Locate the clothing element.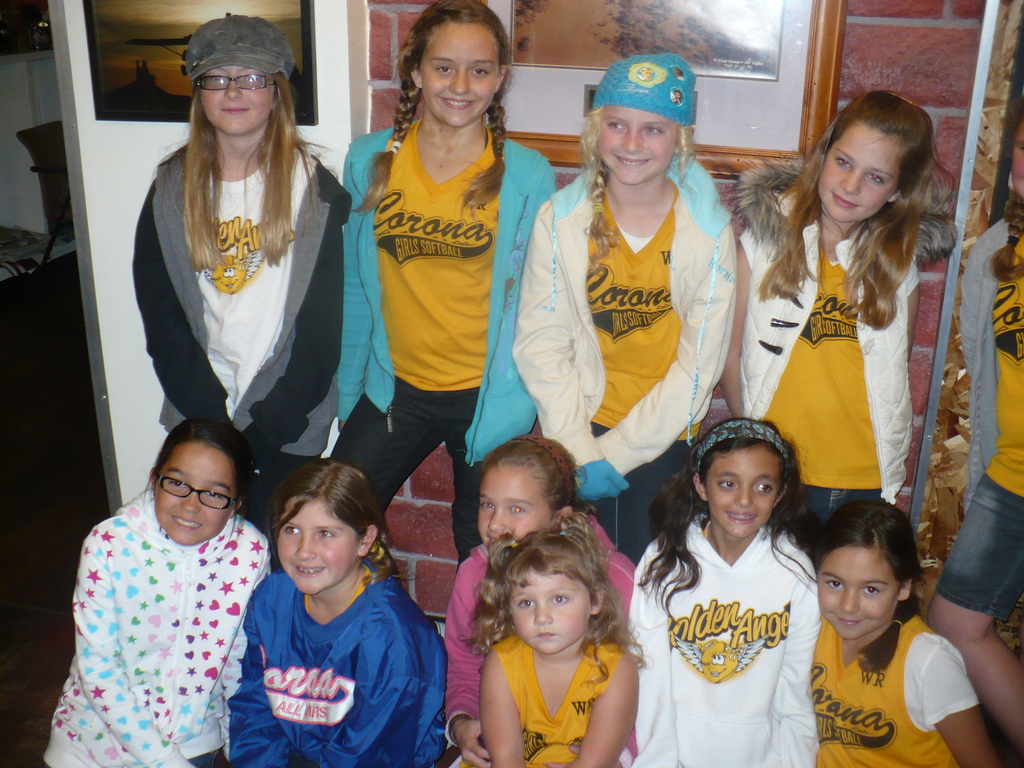
Element bbox: x1=628 y1=513 x2=824 y2=762.
